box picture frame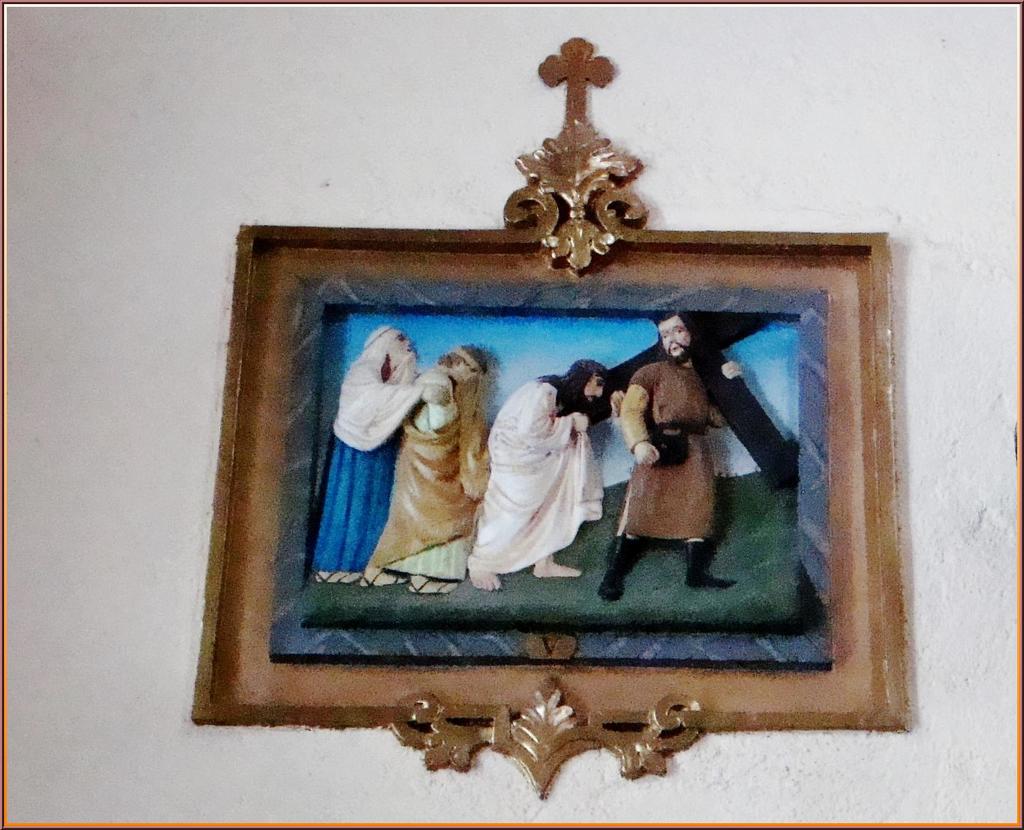
rect(184, 35, 912, 799)
